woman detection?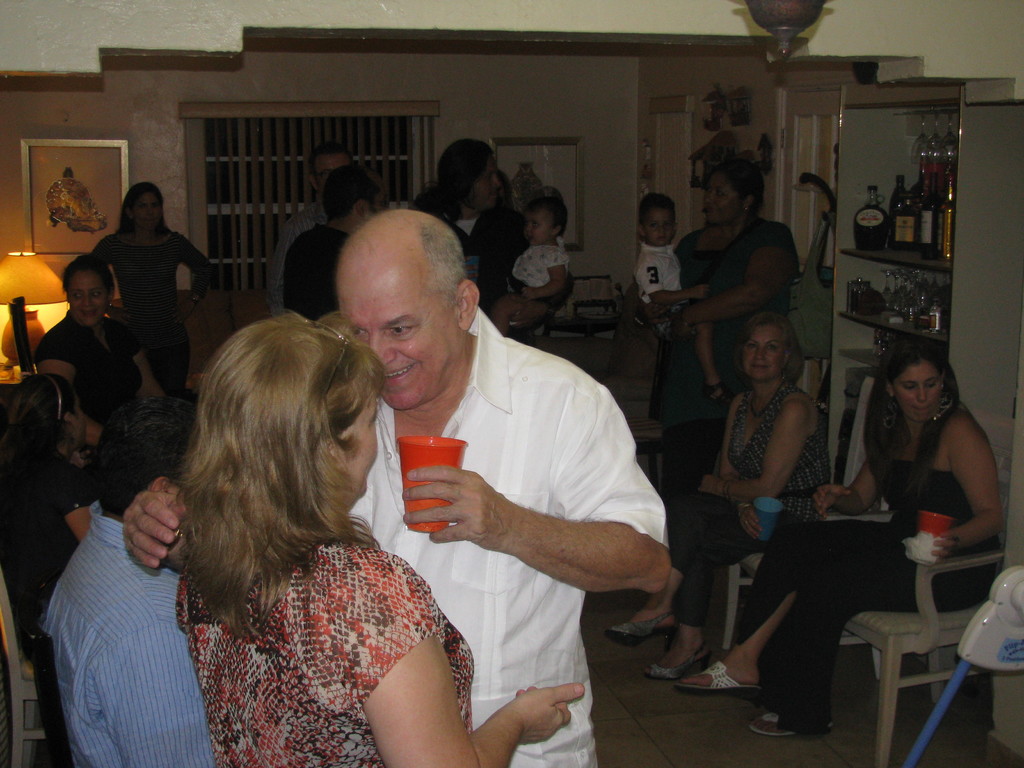
{"x1": 415, "y1": 137, "x2": 574, "y2": 353}
